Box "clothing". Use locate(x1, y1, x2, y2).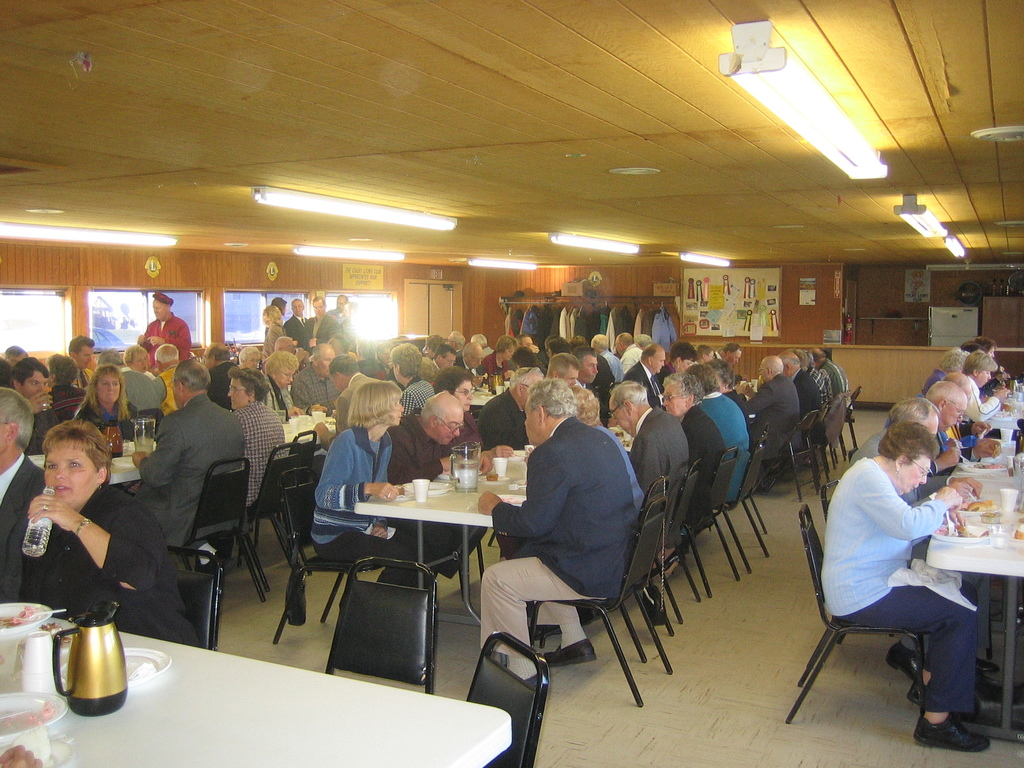
locate(308, 314, 334, 351).
